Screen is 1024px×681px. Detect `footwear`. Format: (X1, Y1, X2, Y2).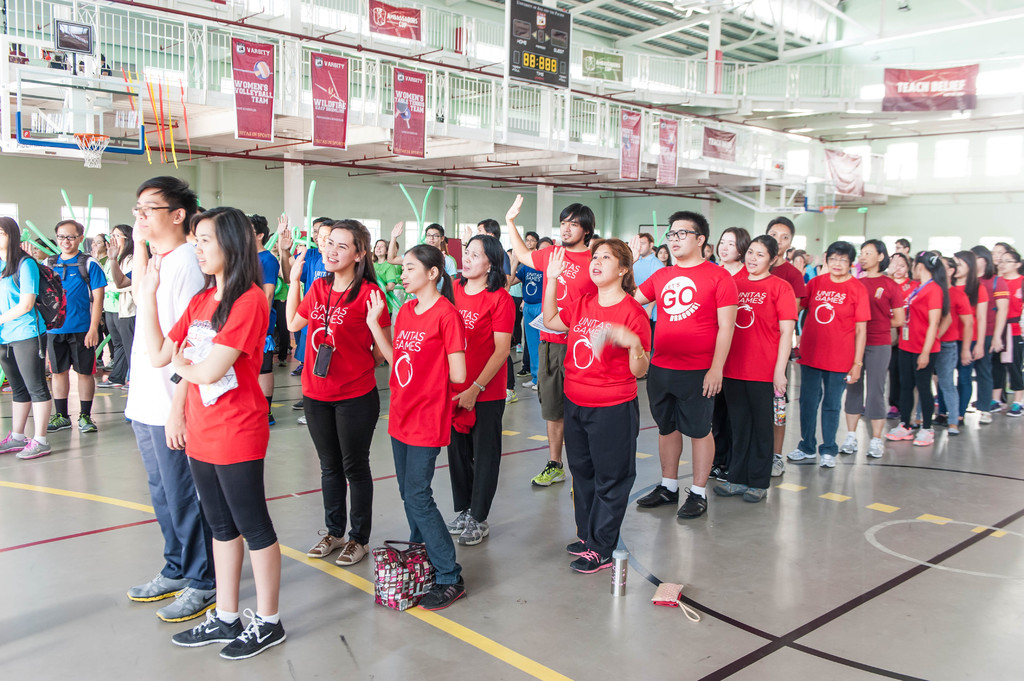
(913, 428, 937, 447).
